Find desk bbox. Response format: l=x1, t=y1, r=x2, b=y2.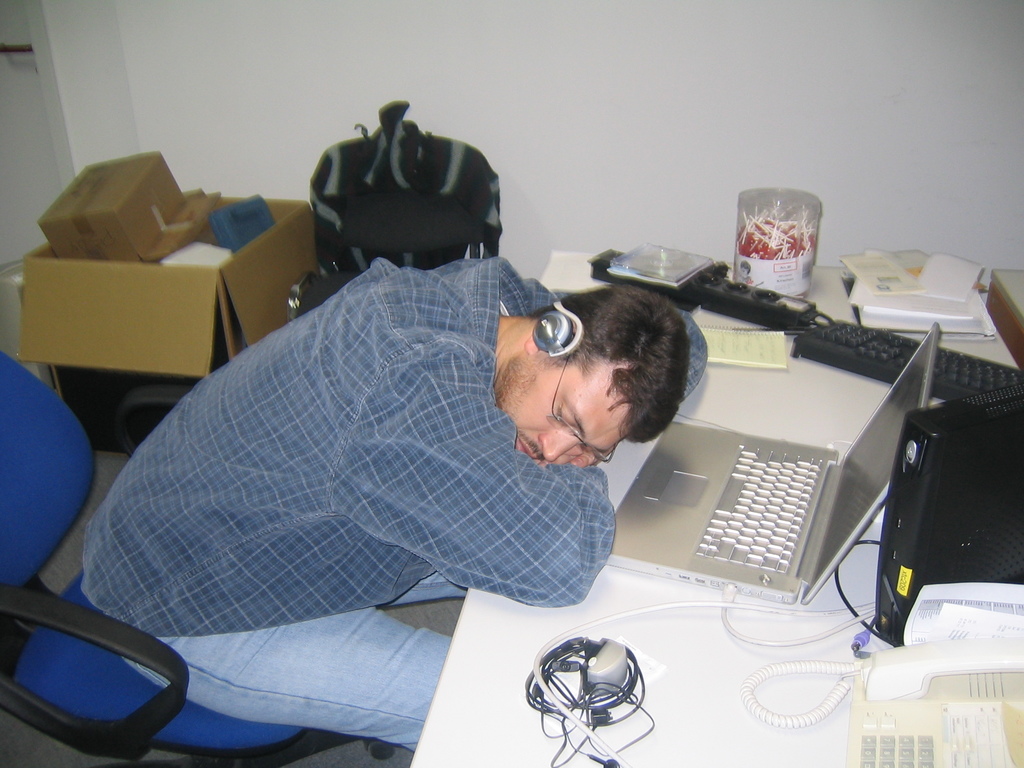
l=409, t=251, r=1023, b=767.
